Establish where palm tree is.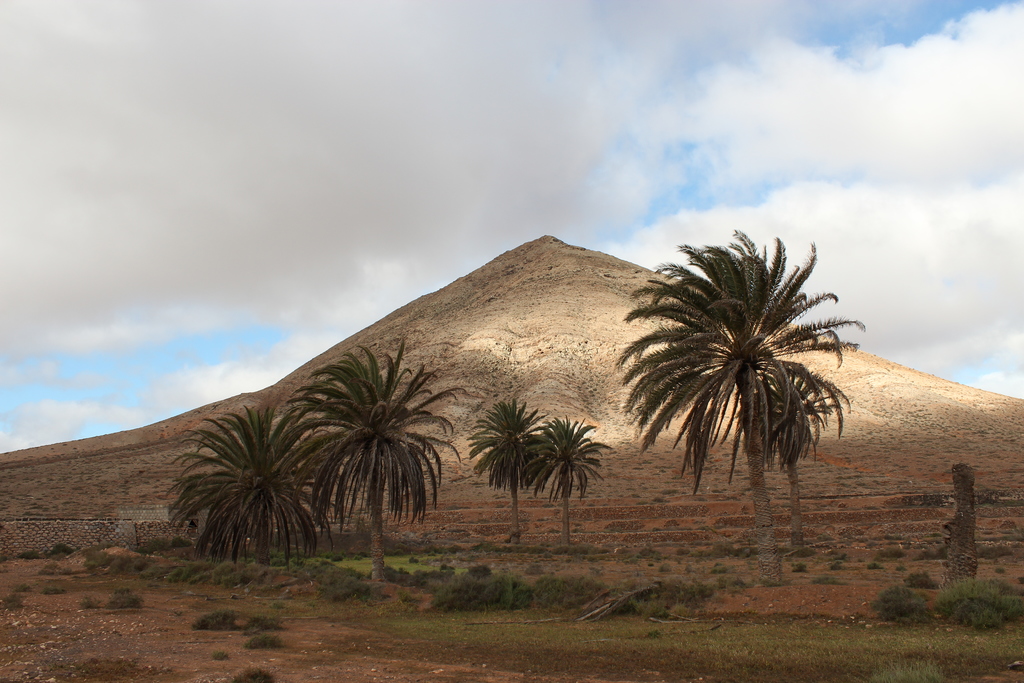
Established at region(466, 398, 534, 572).
